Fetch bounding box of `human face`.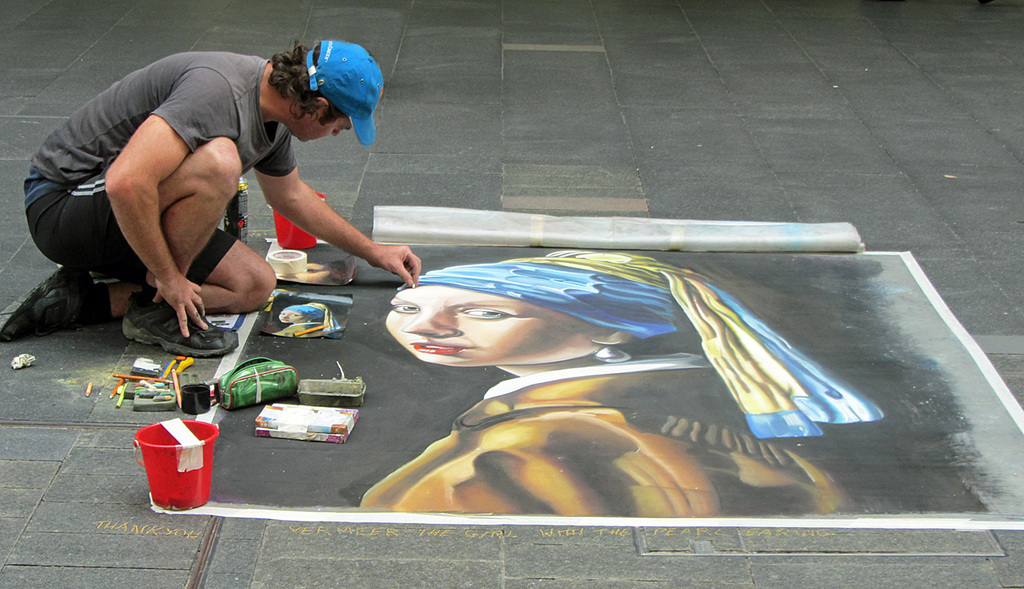
Bbox: box(385, 282, 598, 373).
